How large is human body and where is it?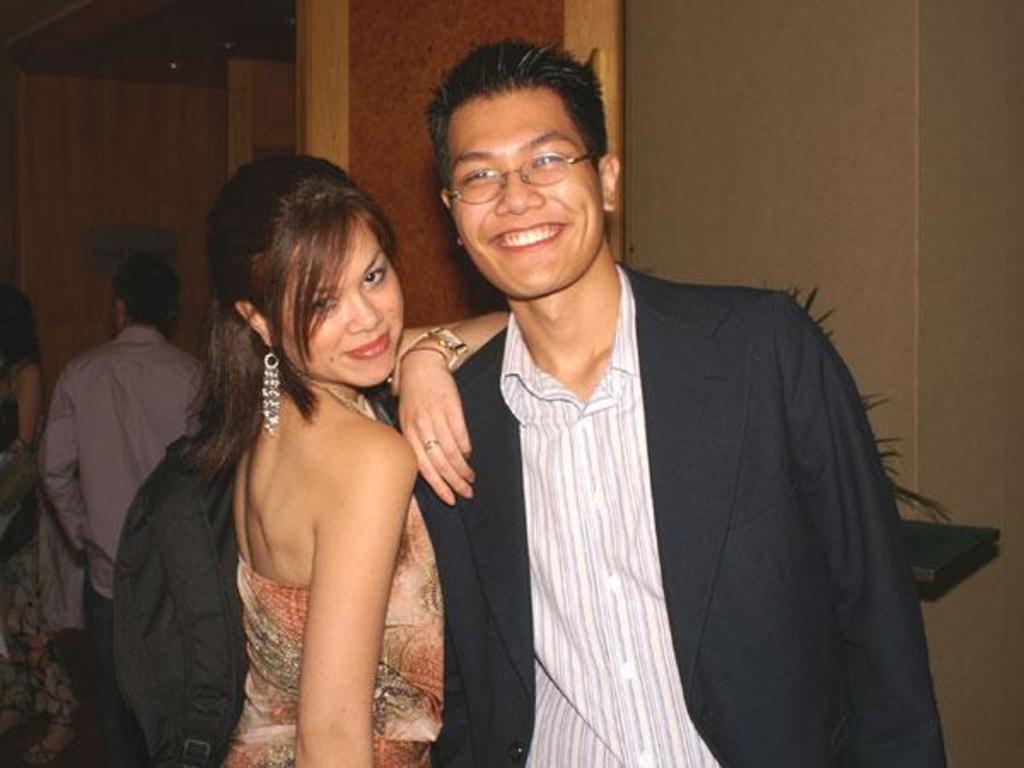
Bounding box: 39:254:200:766.
